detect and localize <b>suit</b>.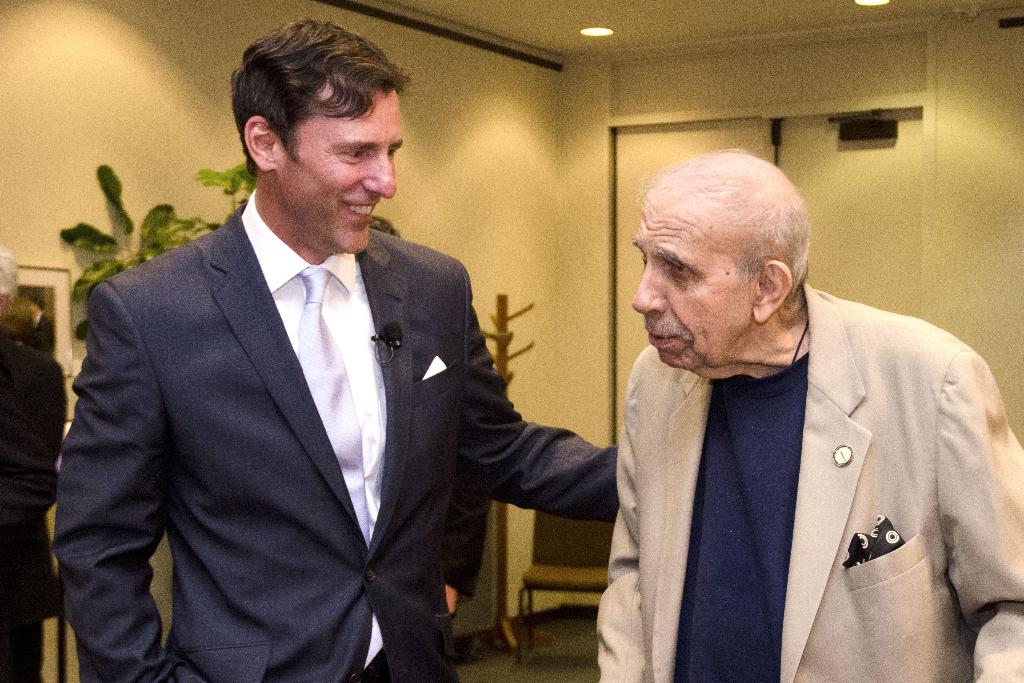
Localized at 43/95/588/679.
